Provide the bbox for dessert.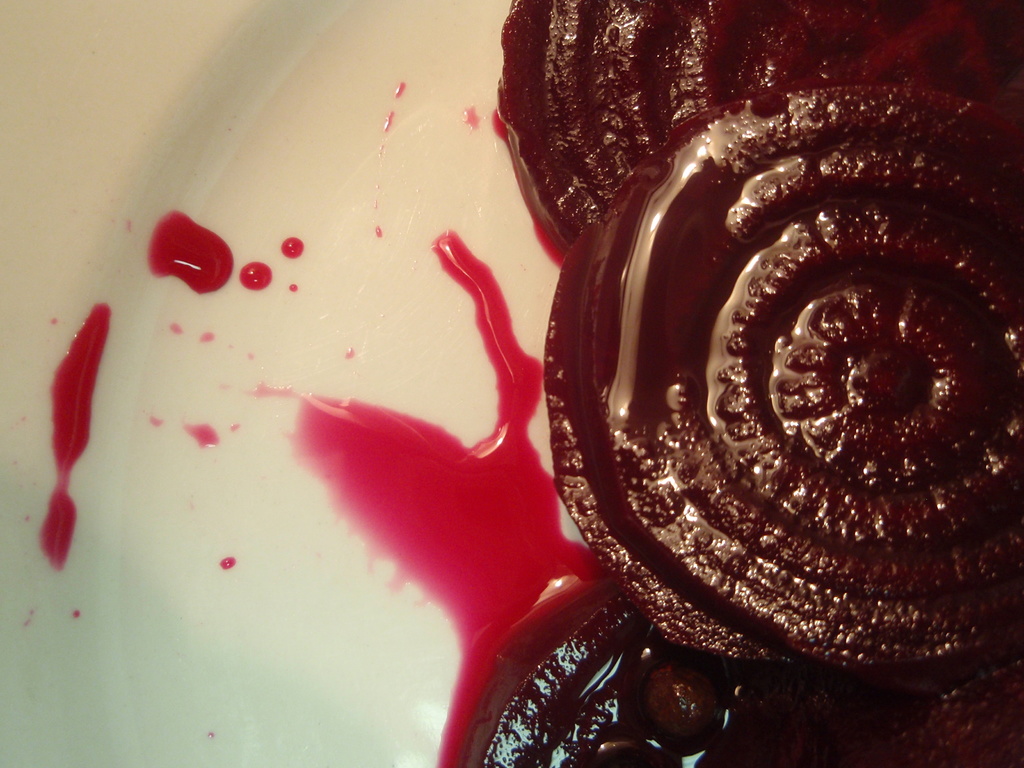
x1=448, y1=580, x2=1023, y2=767.
